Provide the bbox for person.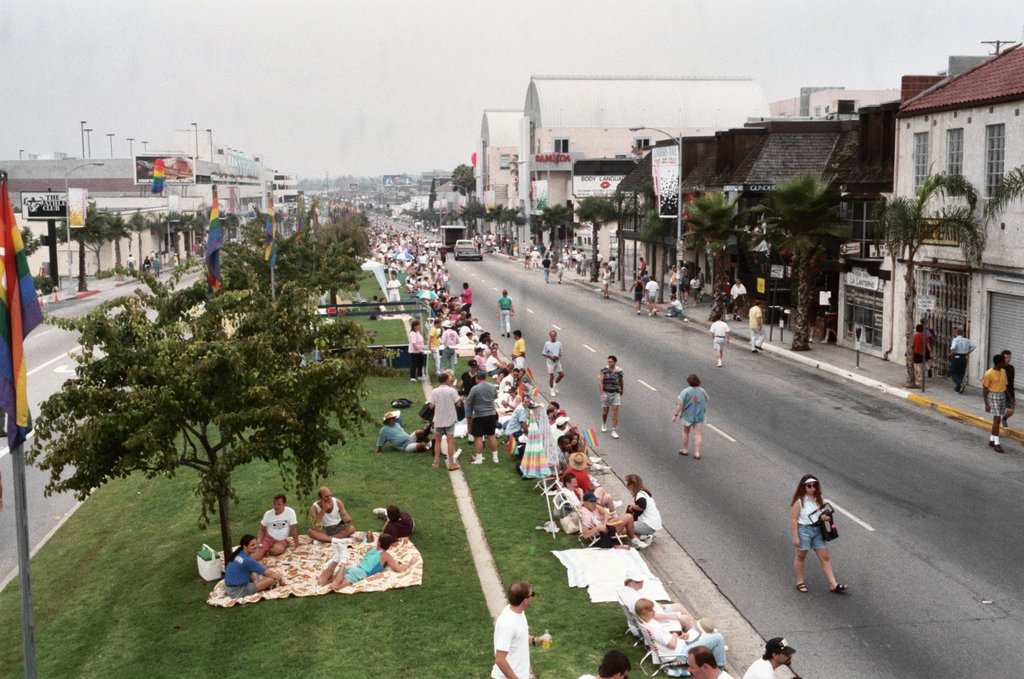
pyautogui.locateOnScreen(643, 280, 662, 312).
